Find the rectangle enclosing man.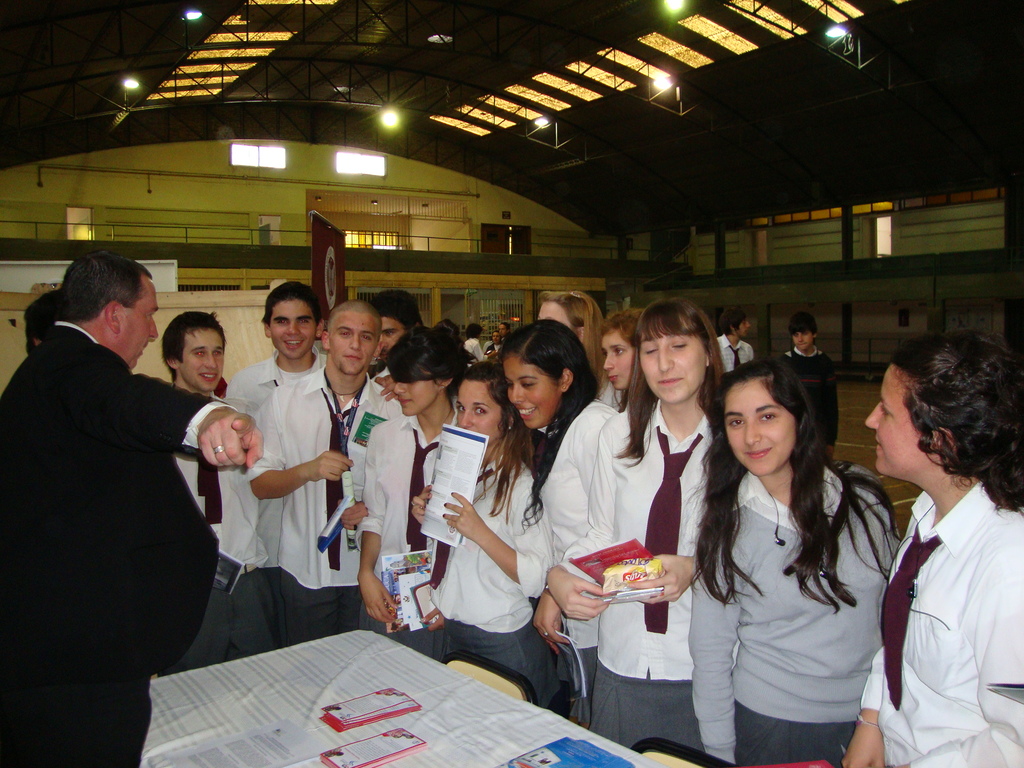
154,309,269,680.
